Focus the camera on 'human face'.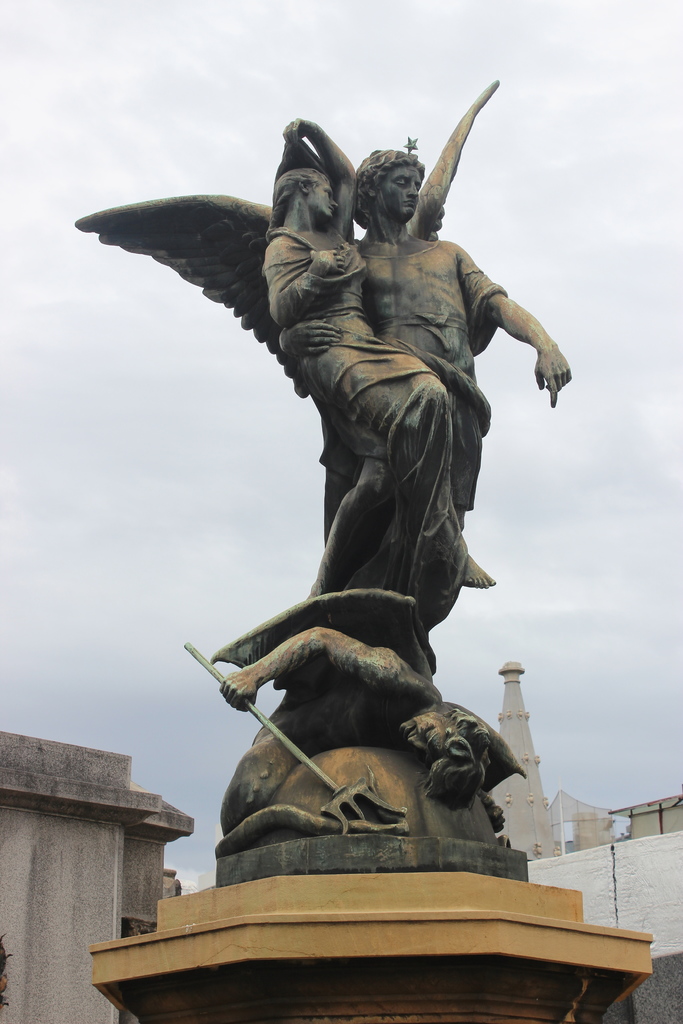
Focus region: BBox(401, 719, 447, 764).
